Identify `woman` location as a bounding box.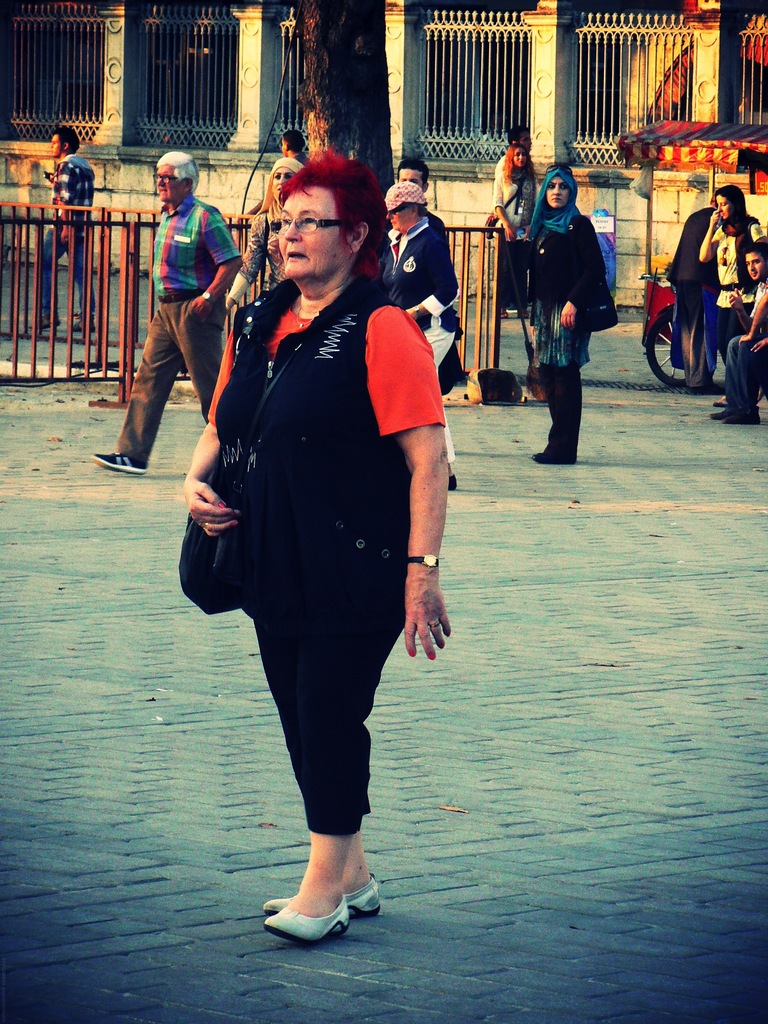
rect(701, 185, 765, 342).
